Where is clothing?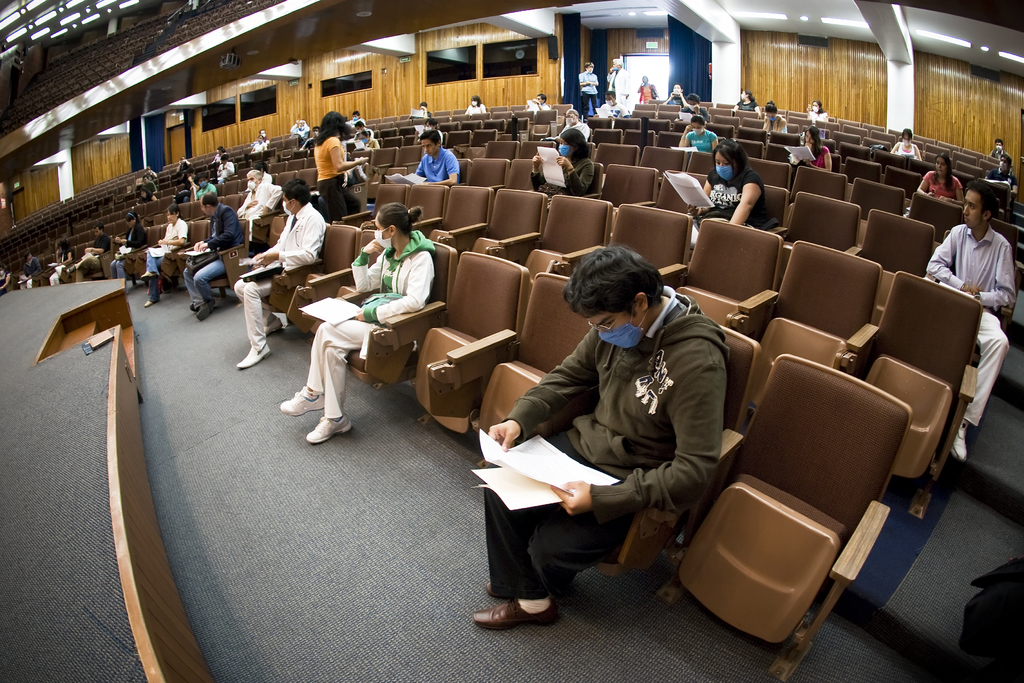
detection(668, 95, 680, 108).
